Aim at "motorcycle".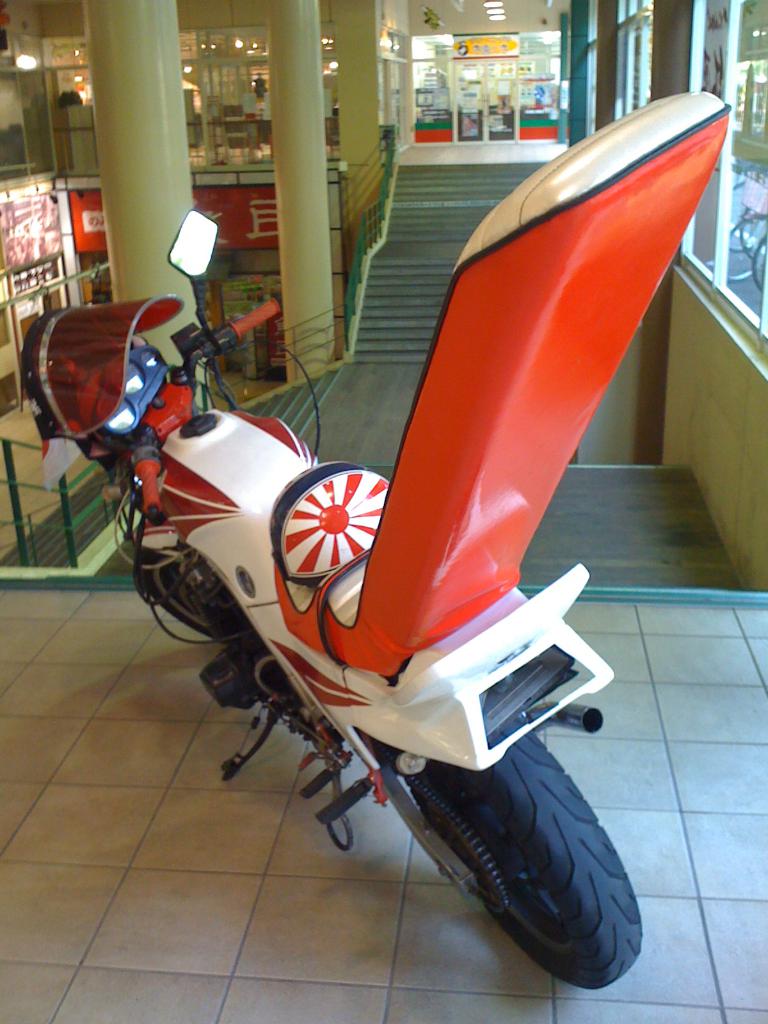
Aimed at bbox=[70, 141, 758, 931].
